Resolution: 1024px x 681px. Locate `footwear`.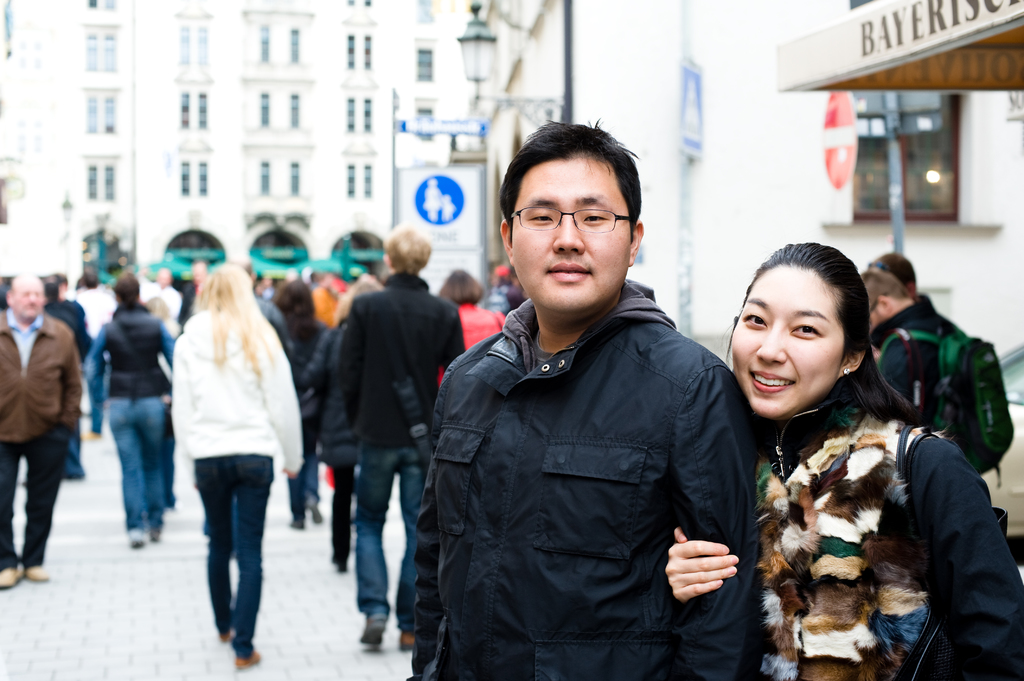
left=0, top=562, right=14, bottom=596.
